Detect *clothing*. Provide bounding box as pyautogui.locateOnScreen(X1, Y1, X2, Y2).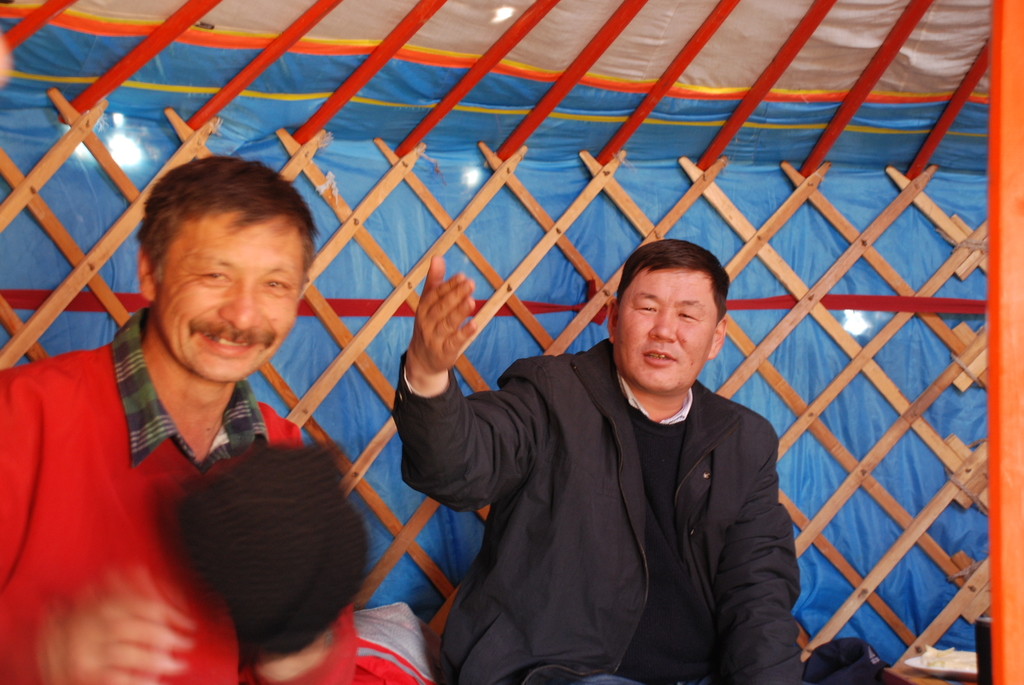
pyautogui.locateOnScreen(253, 601, 436, 684).
